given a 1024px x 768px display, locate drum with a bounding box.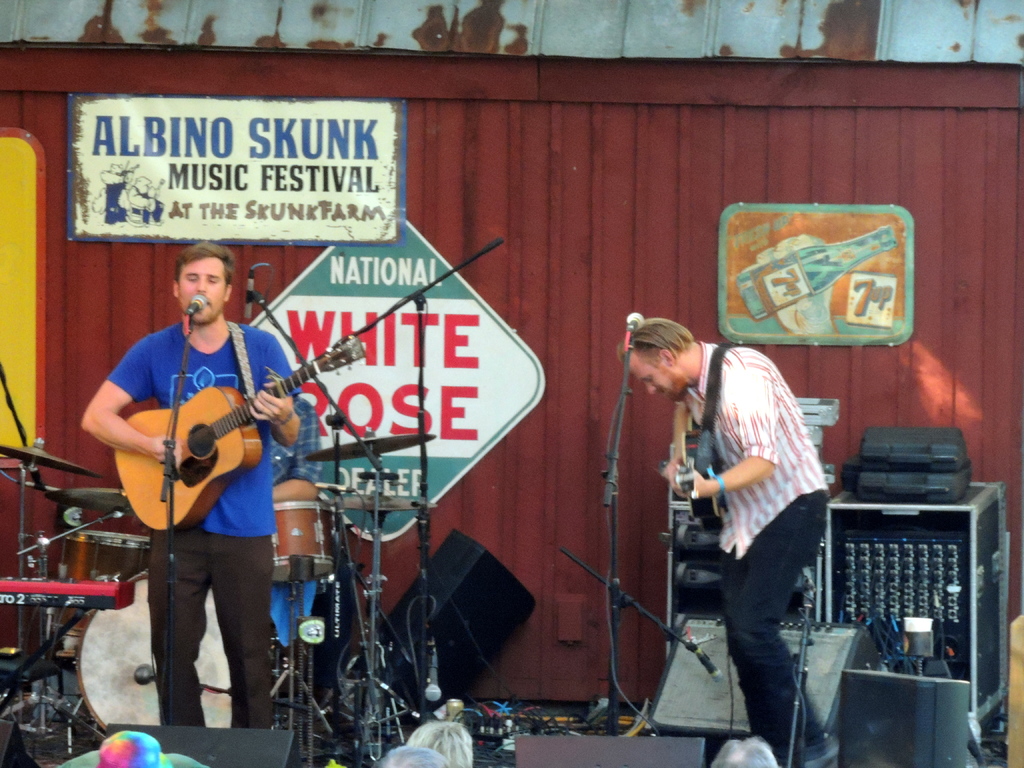
Located: 48, 532, 150, 634.
